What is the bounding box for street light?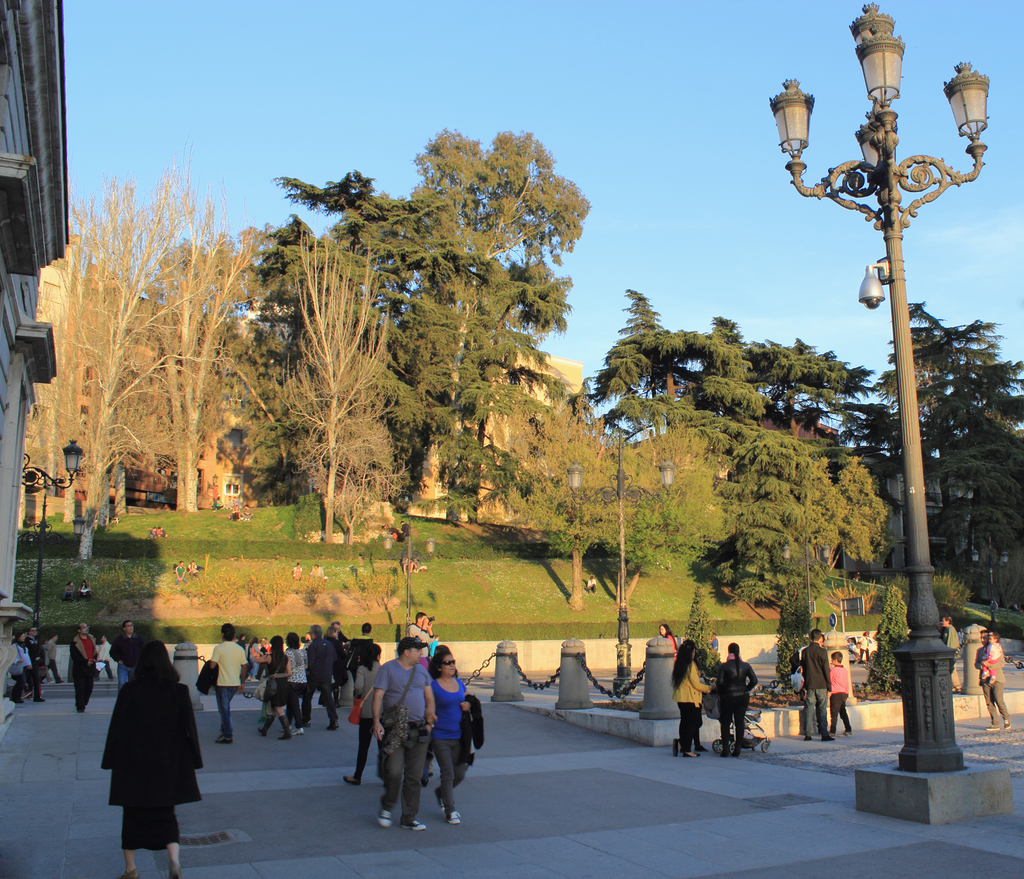
x1=560 y1=416 x2=680 y2=693.
